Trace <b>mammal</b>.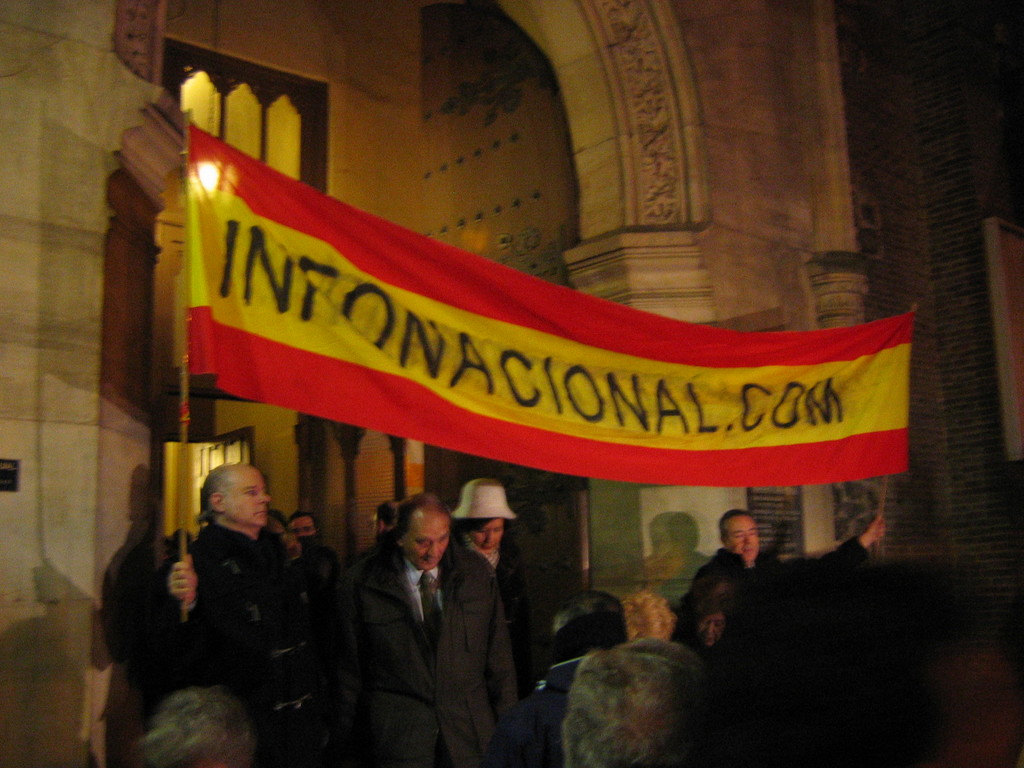
Traced to [286,509,330,584].
